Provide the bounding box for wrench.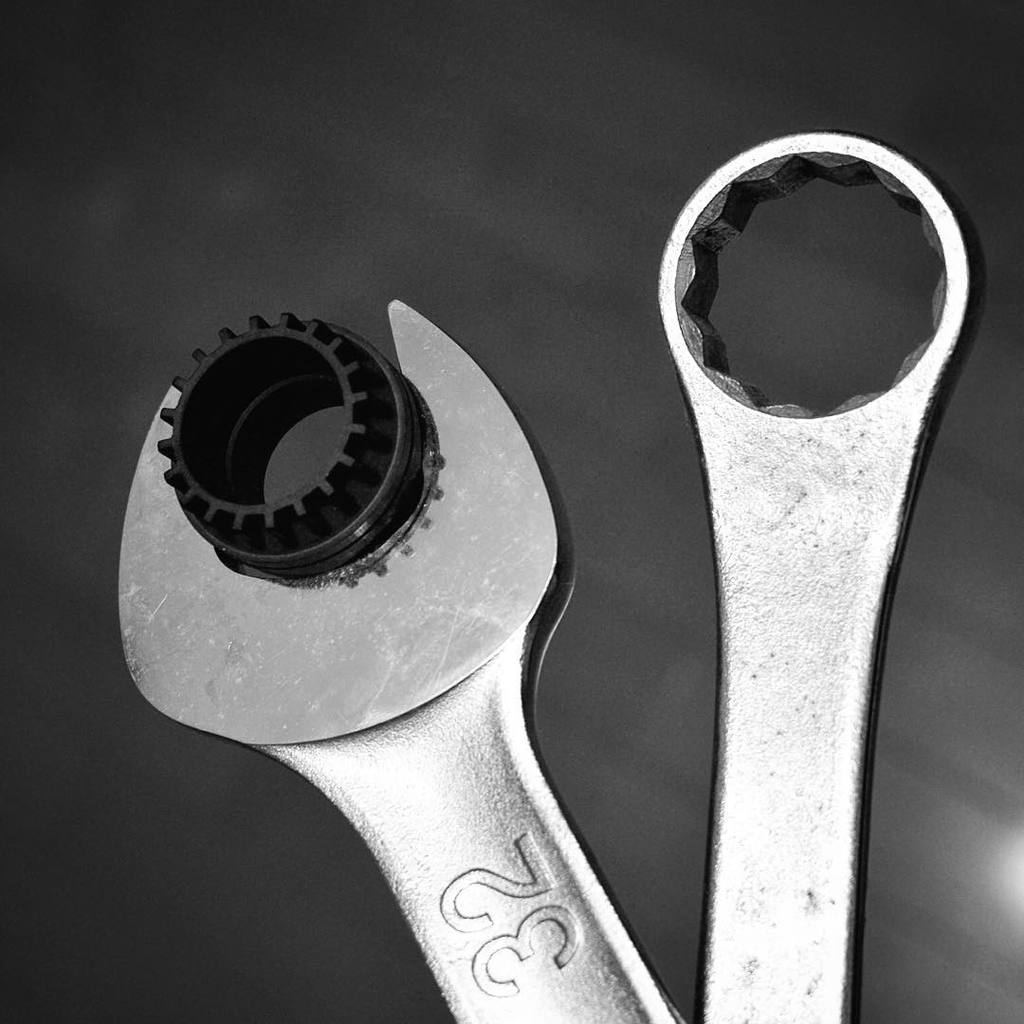
l=100, t=290, r=701, b=1023.
